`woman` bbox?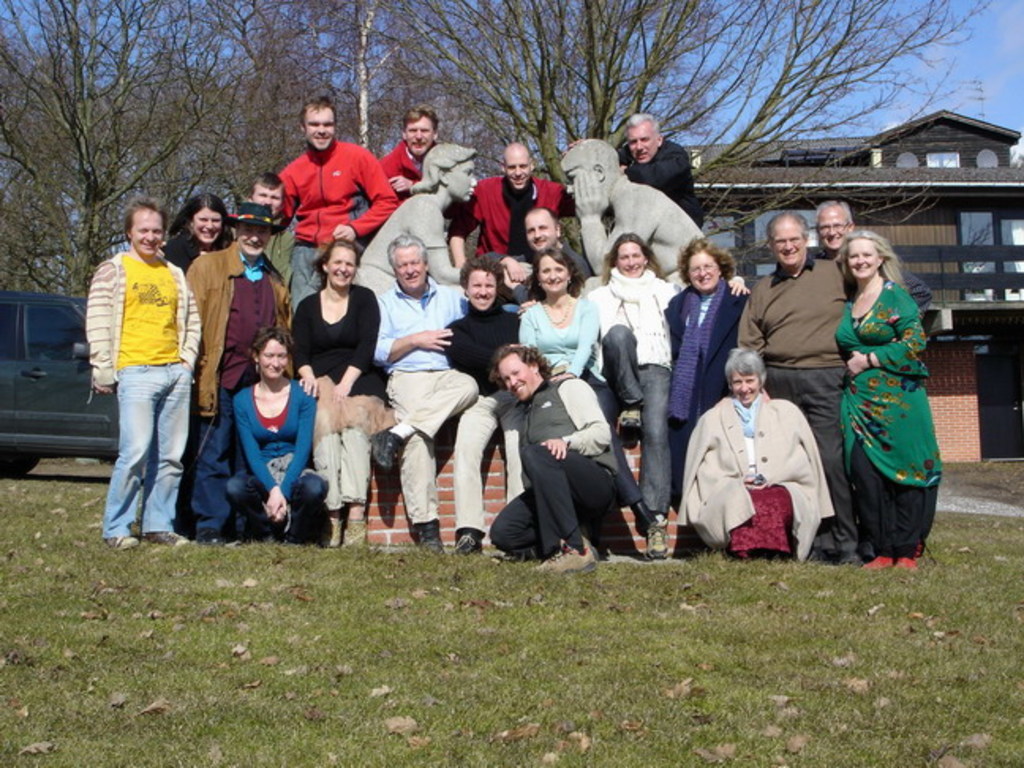
664:243:754:555
